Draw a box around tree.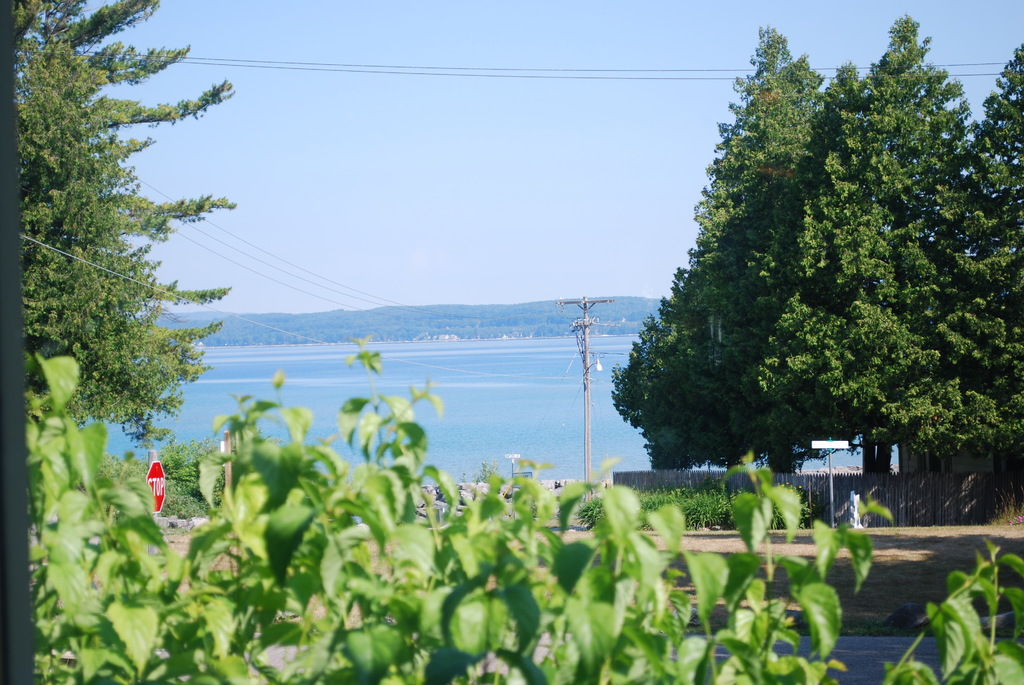
[left=960, top=34, right=1023, bottom=485].
